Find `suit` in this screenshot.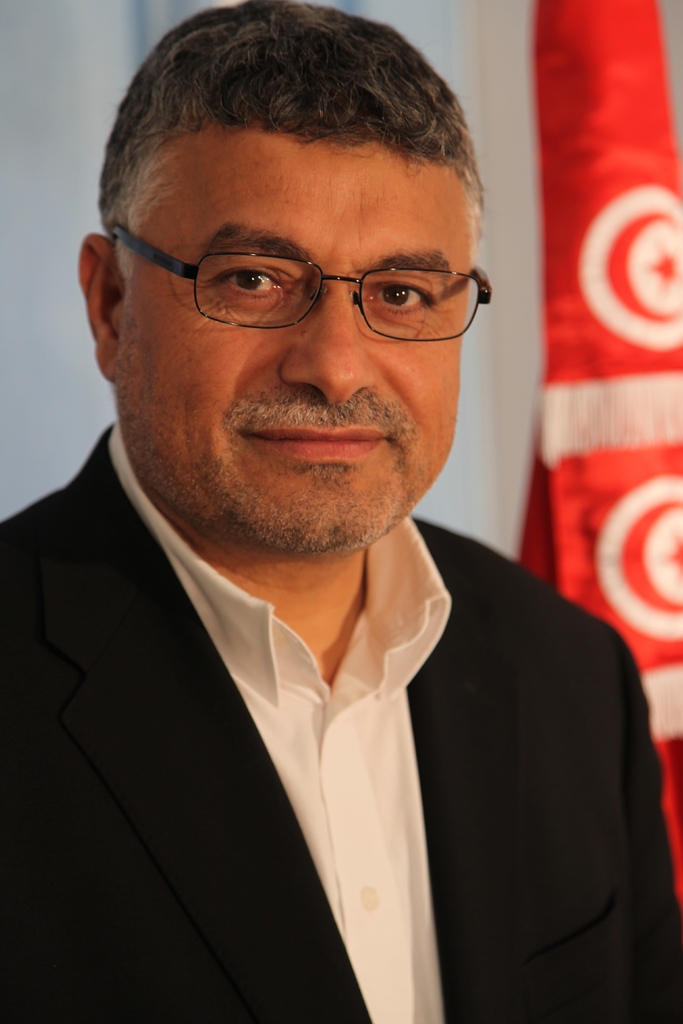
The bounding box for `suit` is pyautogui.locateOnScreen(0, 422, 682, 1023).
